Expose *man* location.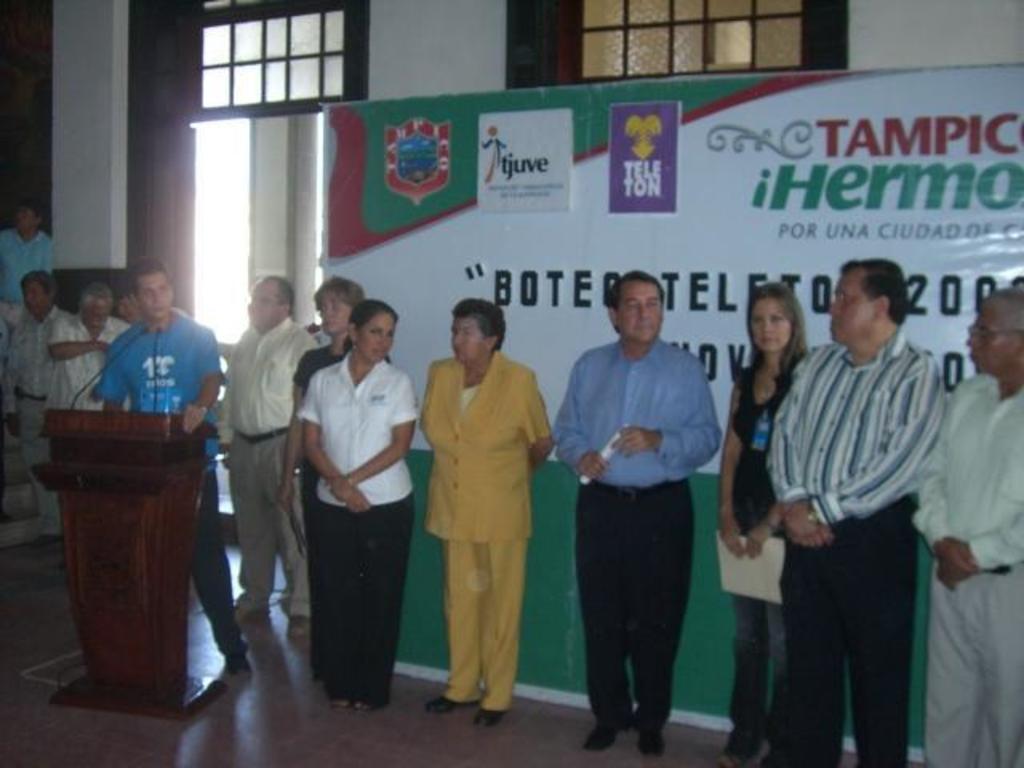
Exposed at x1=763 y1=259 x2=950 y2=766.
